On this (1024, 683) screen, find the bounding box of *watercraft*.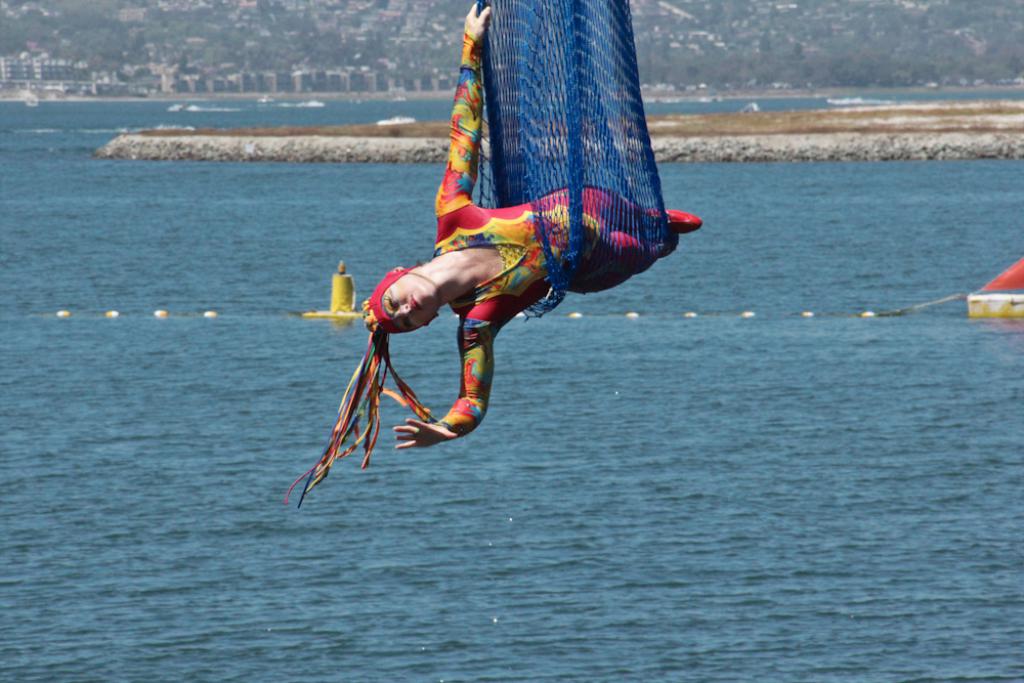
Bounding box: [965,250,1023,321].
